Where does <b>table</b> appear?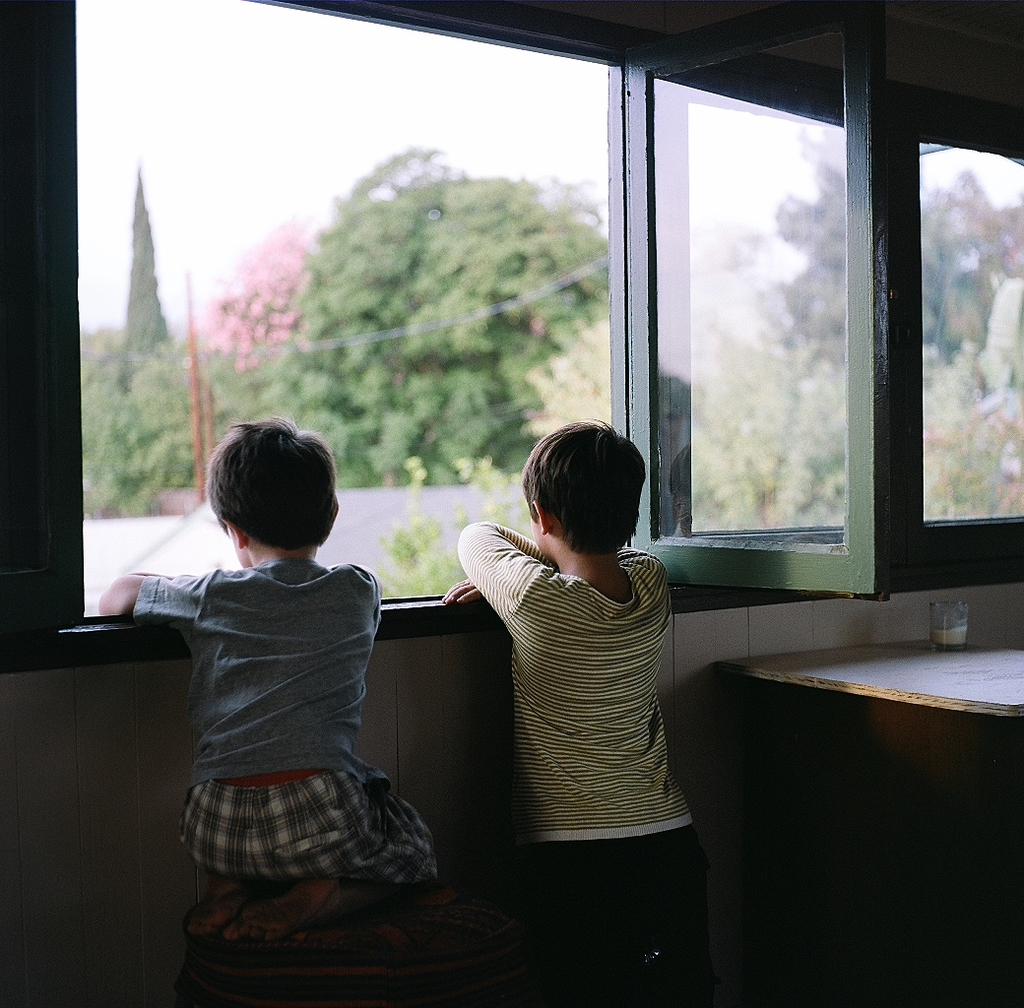
Appears at {"left": 714, "top": 616, "right": 1023, "bottom": 765}.
